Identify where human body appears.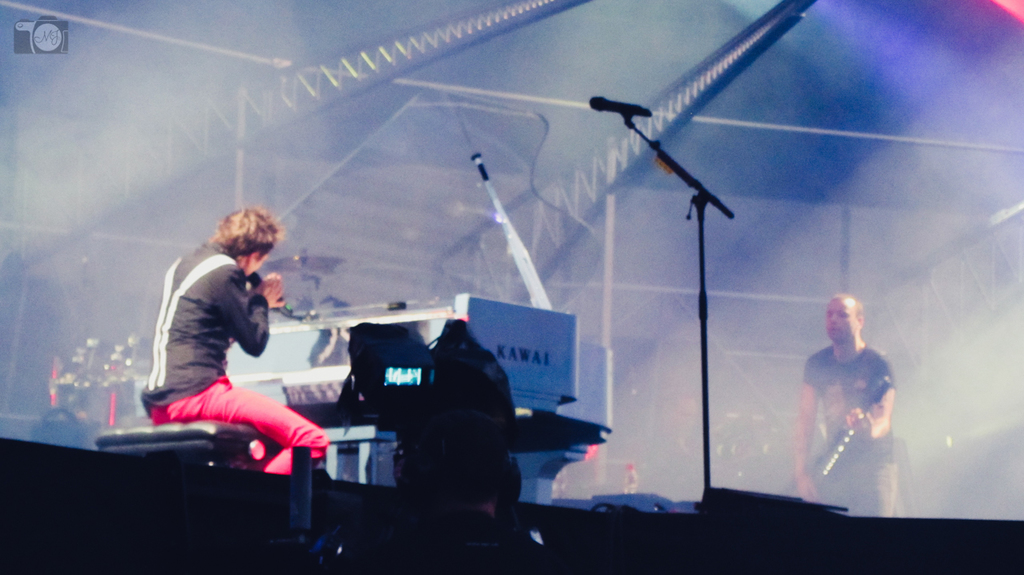
Appears at rect(805, 288, 906, 508).
